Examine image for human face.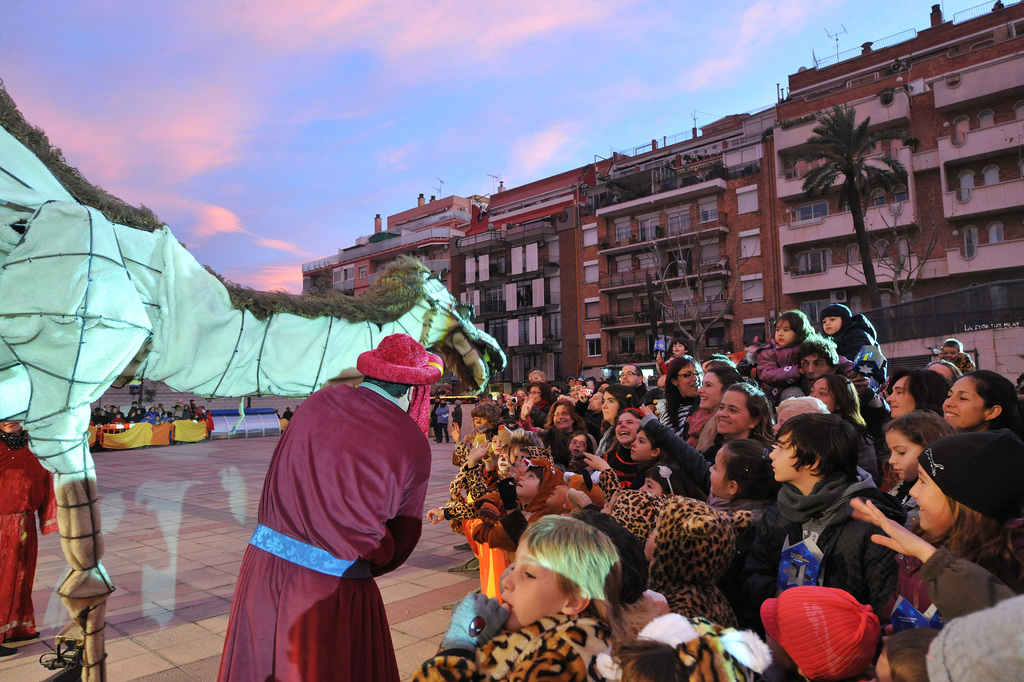
Examination result: region(884, 429, 927, 483).
